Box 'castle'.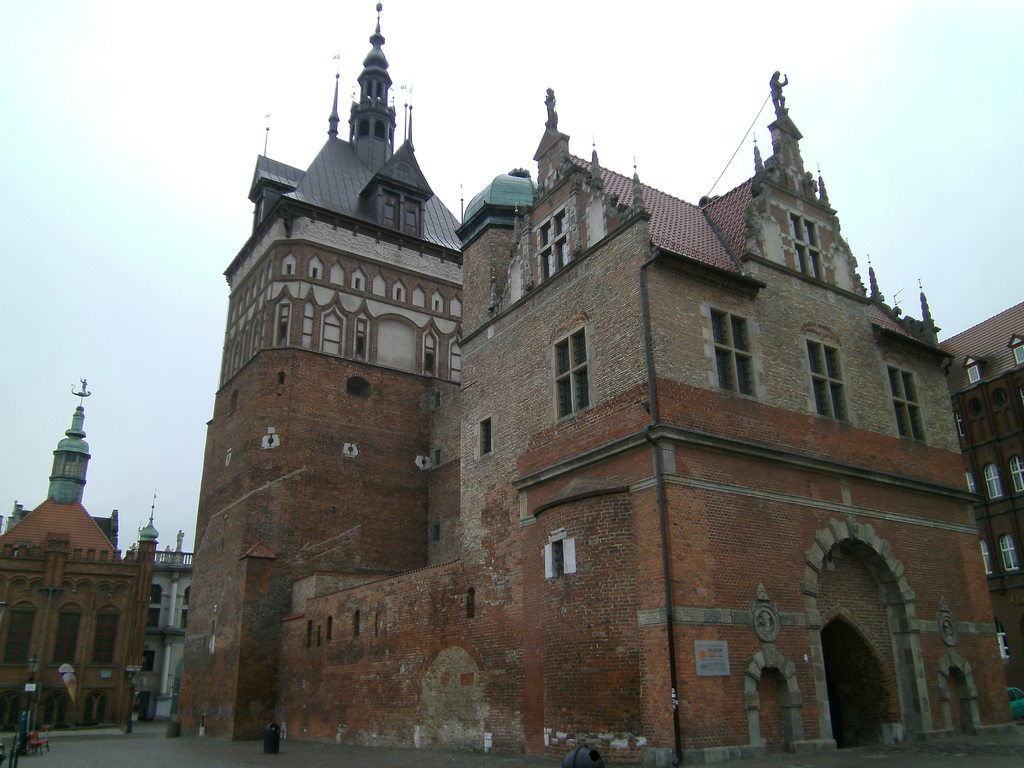
rect(2, 378, 159, 730).
